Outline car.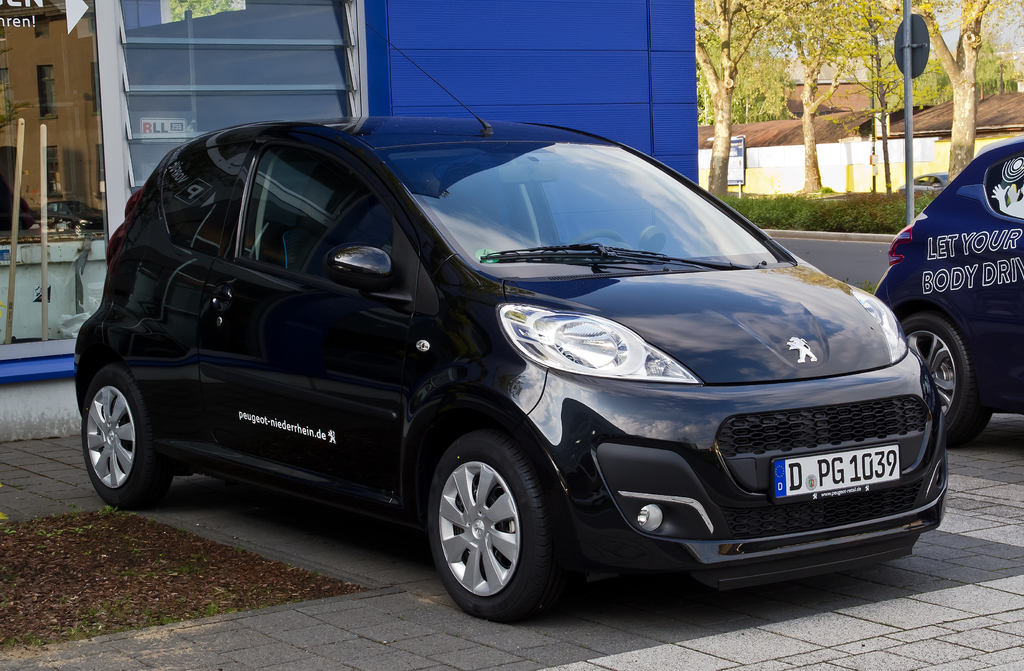
Outline: [897,170,947,192].
